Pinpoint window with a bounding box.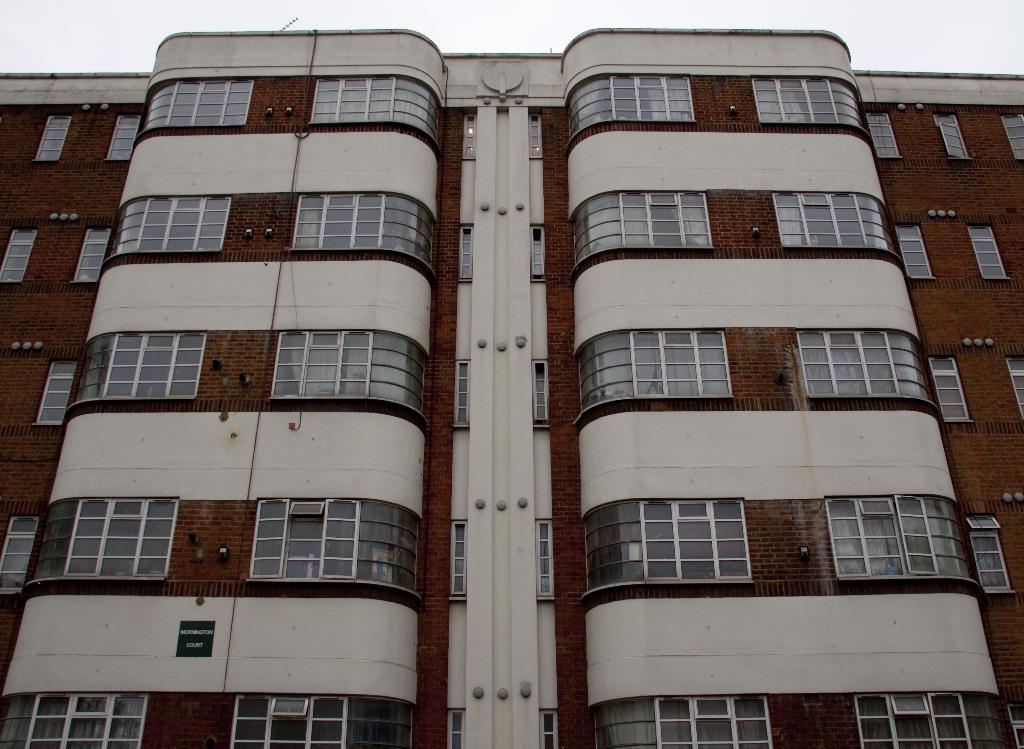
<bbox>576, 330, 736, 423</bbox>.
